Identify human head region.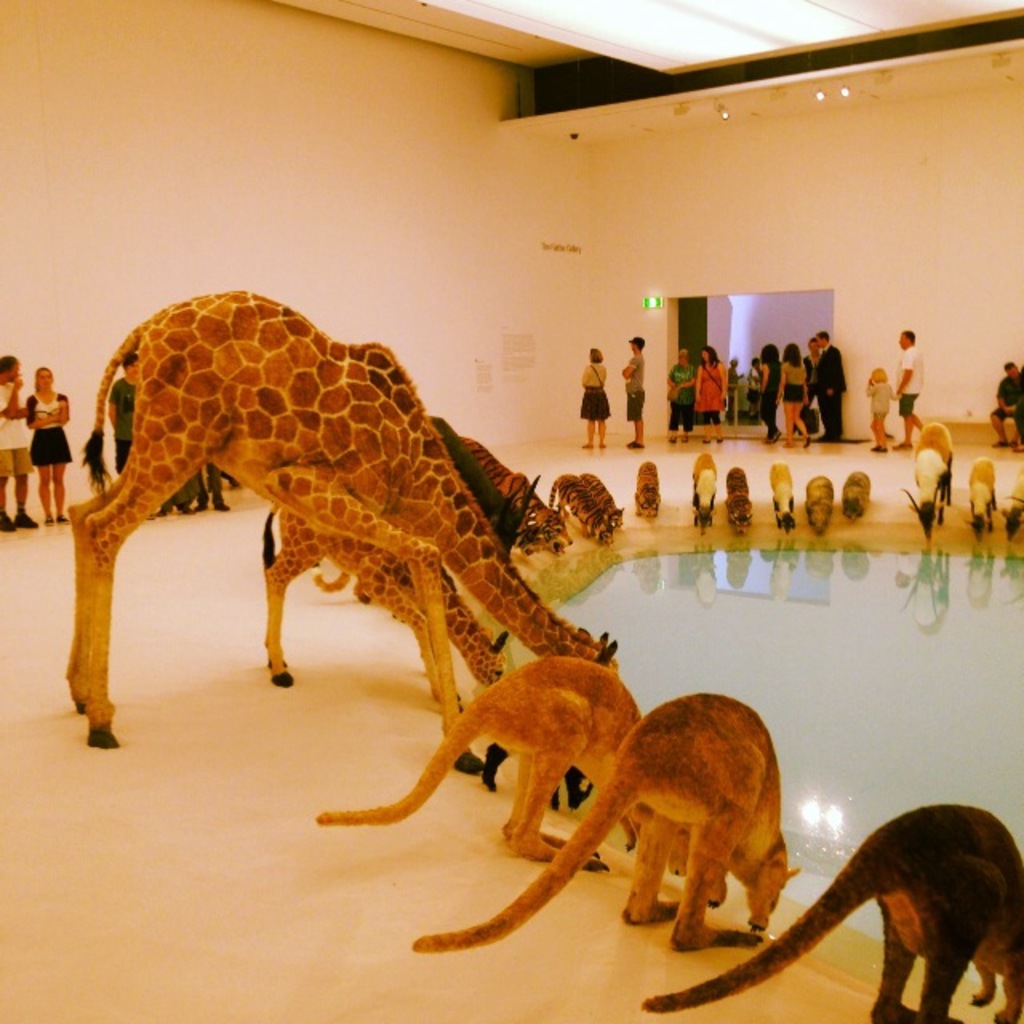
Region: region(587, 344, 602, 366).
